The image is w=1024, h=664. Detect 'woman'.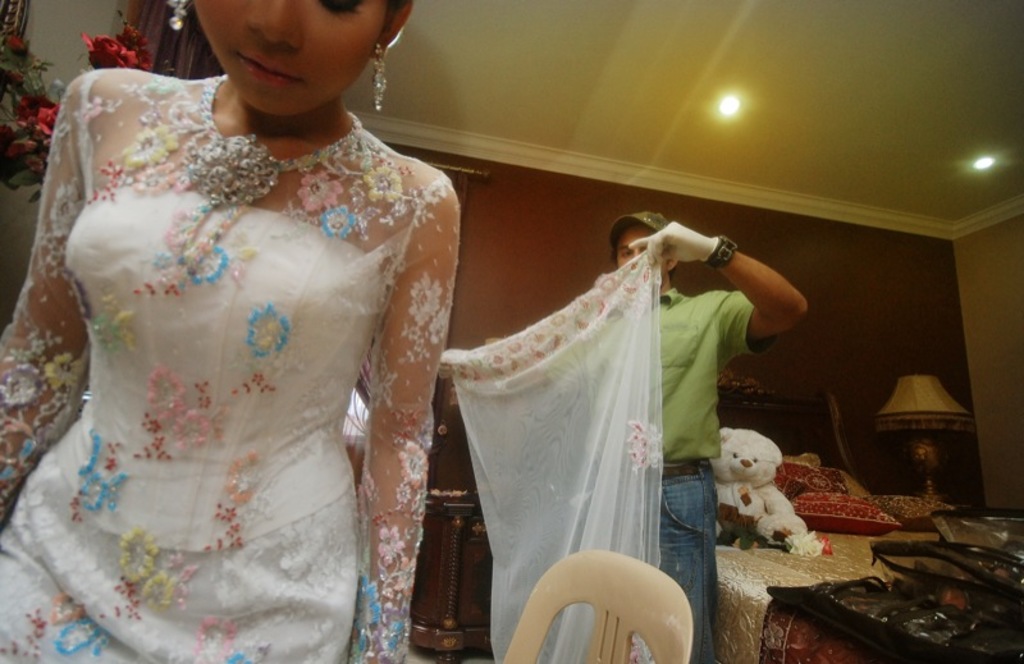
Detection: <bbox>3, 4, 530, 656</bbox>.
